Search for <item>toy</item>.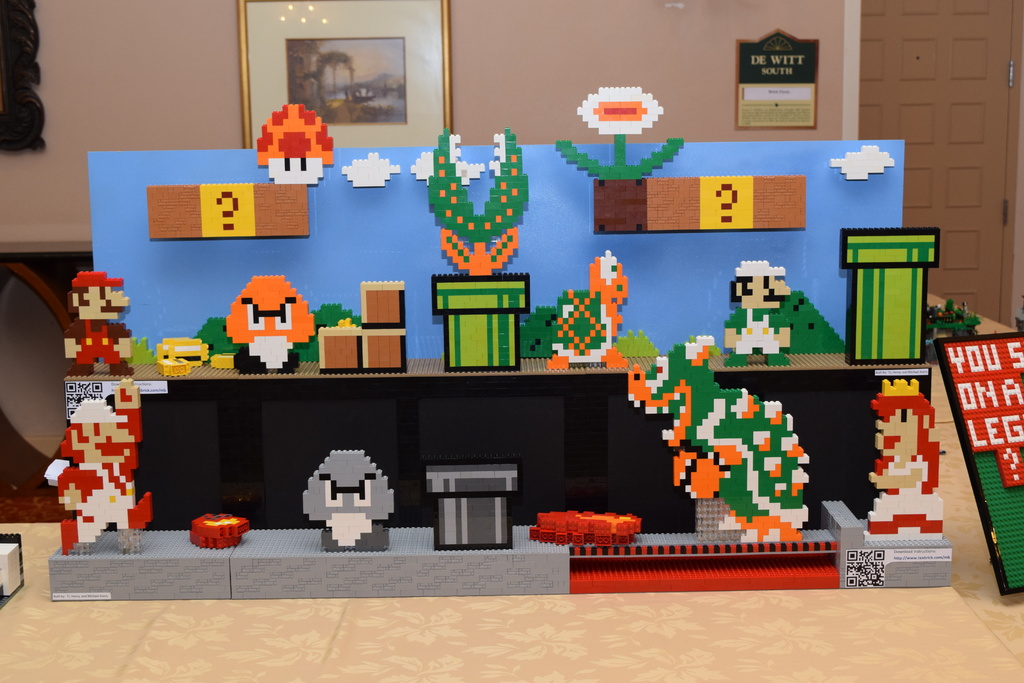
Found at <bbox>52, 263, 136, 376</bbox>.
